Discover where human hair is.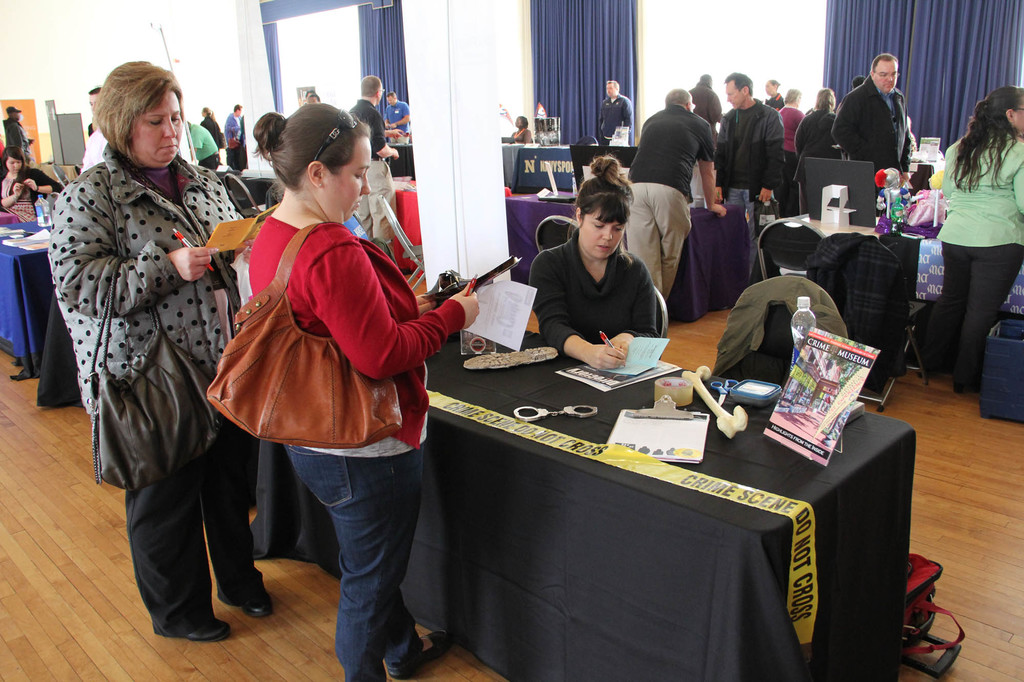
Discovered at [x1=723, y1=70, x2=751, y2=90].
